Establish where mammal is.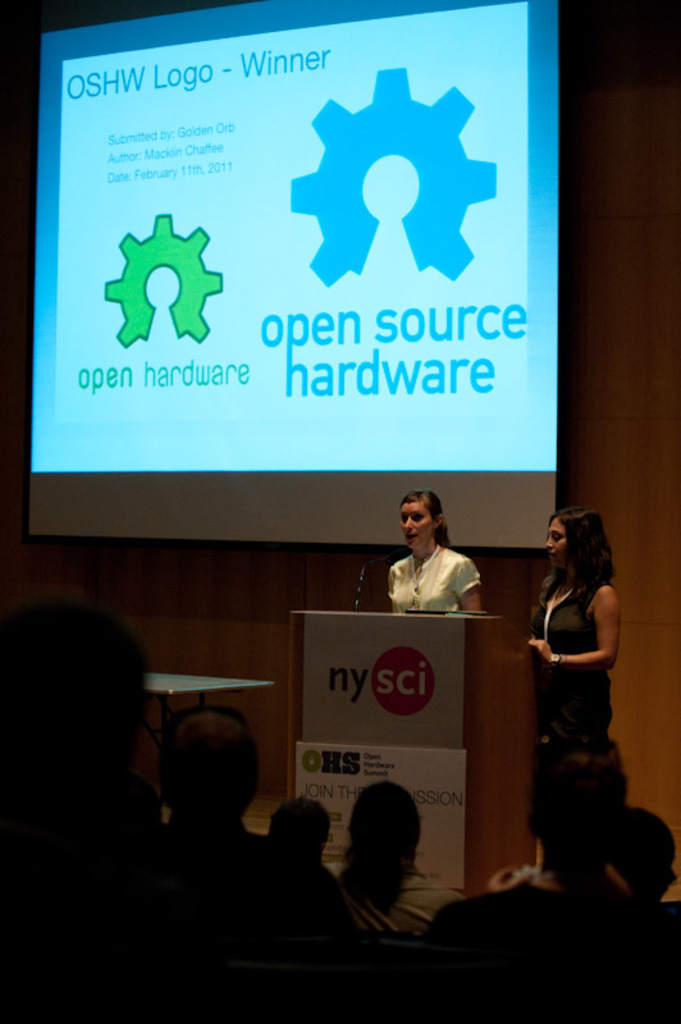
Established at [380,493,504,630].
